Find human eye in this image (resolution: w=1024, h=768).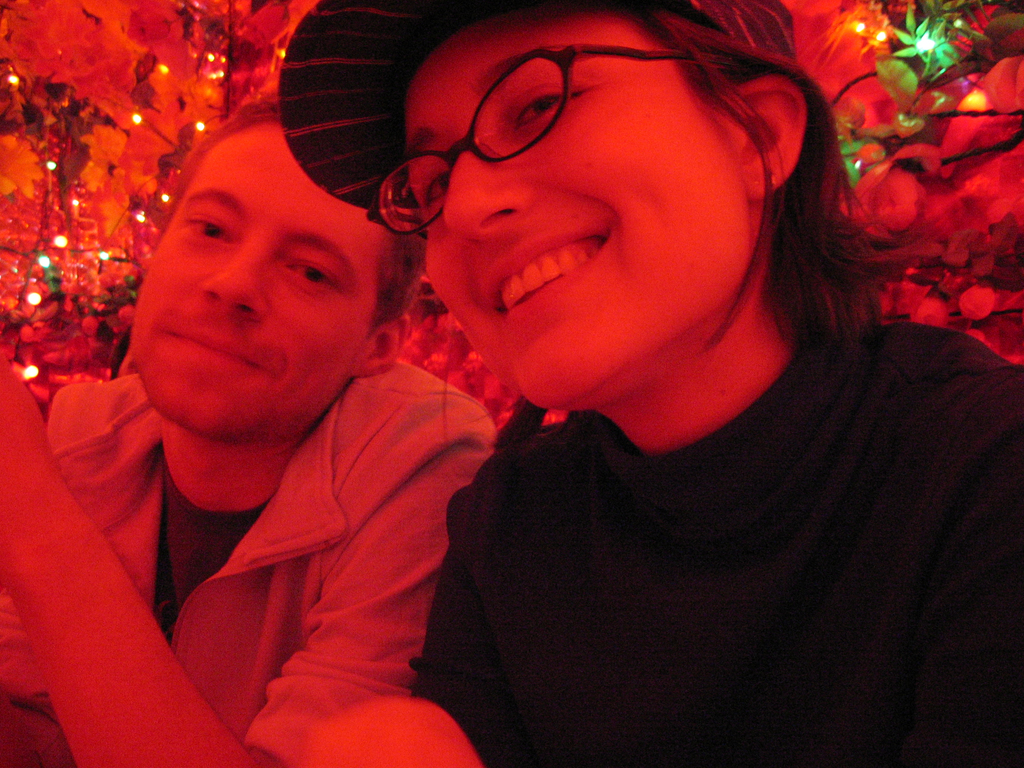
[175, 204, 231, 249].
